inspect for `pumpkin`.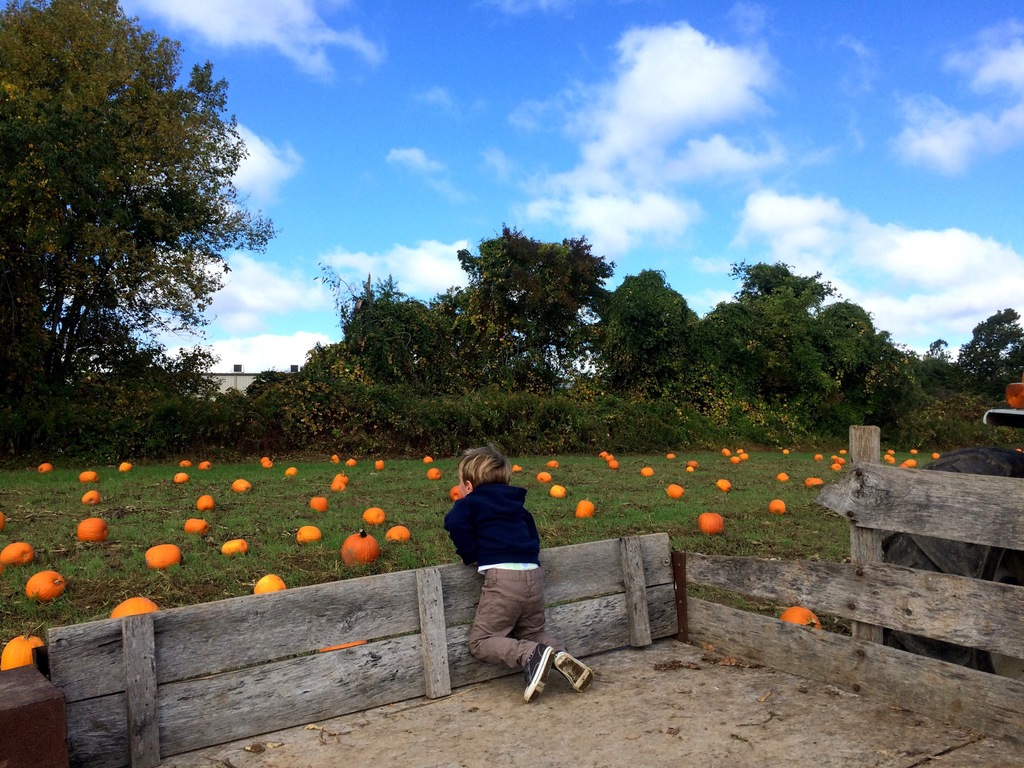
Inspection: BBox(668, 483, 686, 499).
